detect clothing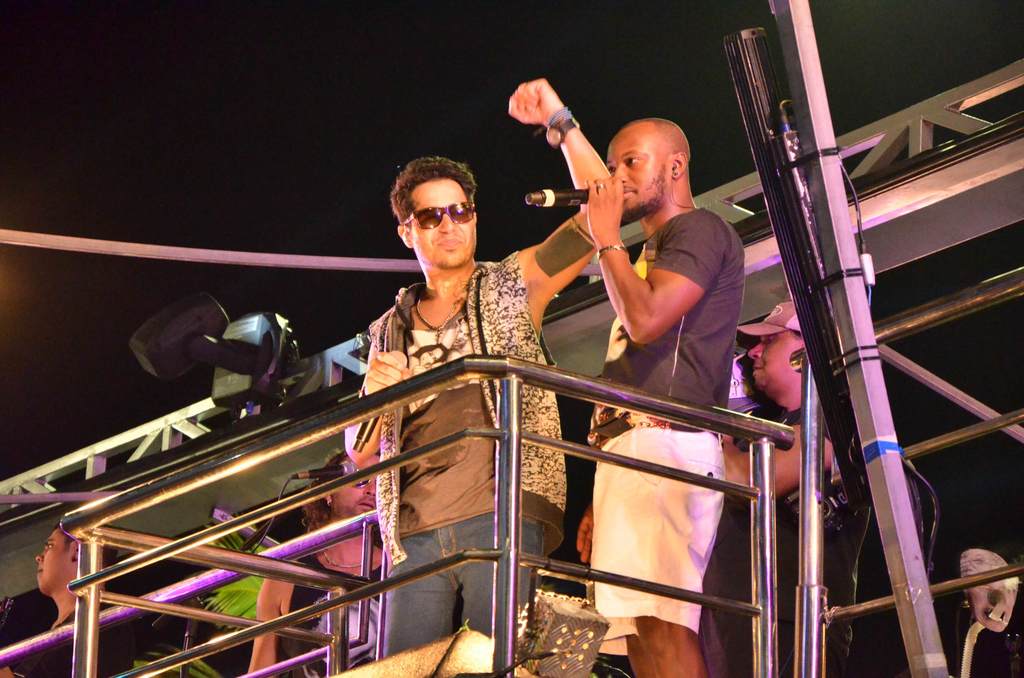
[269,543,397,677]
